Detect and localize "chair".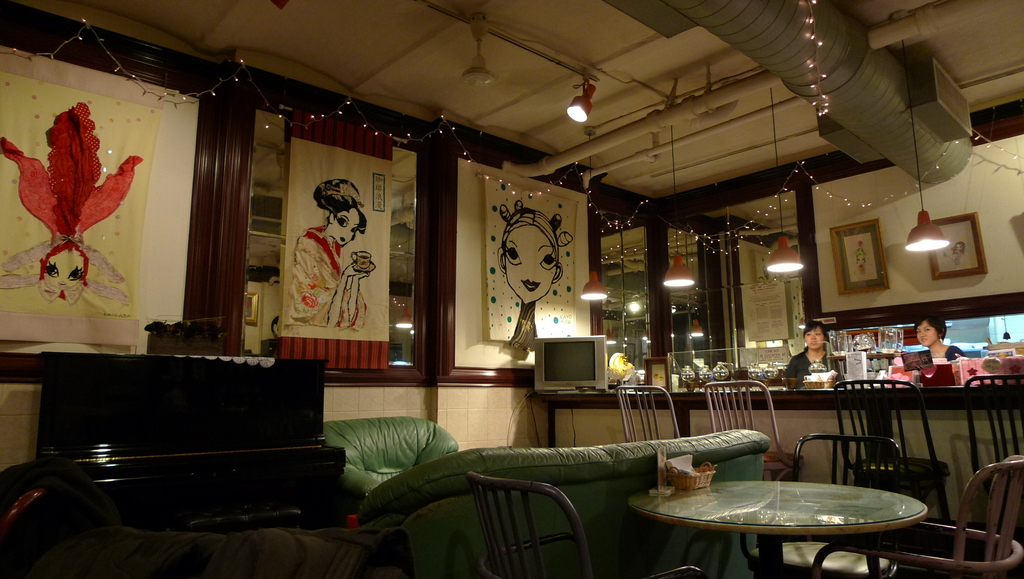
Localized at [x1=959, y1=376, x2=1023, y2=527].
